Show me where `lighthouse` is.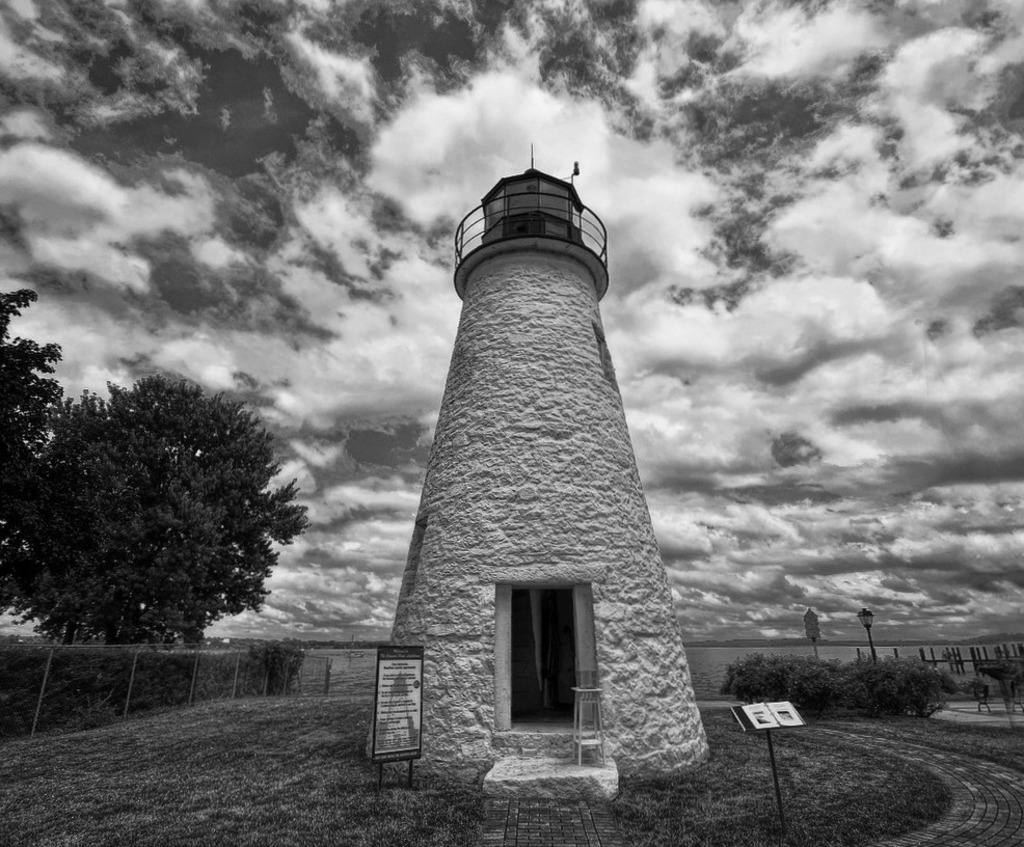
`lighthouse` is at <bbox>349, 120, 719, 780</bbox>.
